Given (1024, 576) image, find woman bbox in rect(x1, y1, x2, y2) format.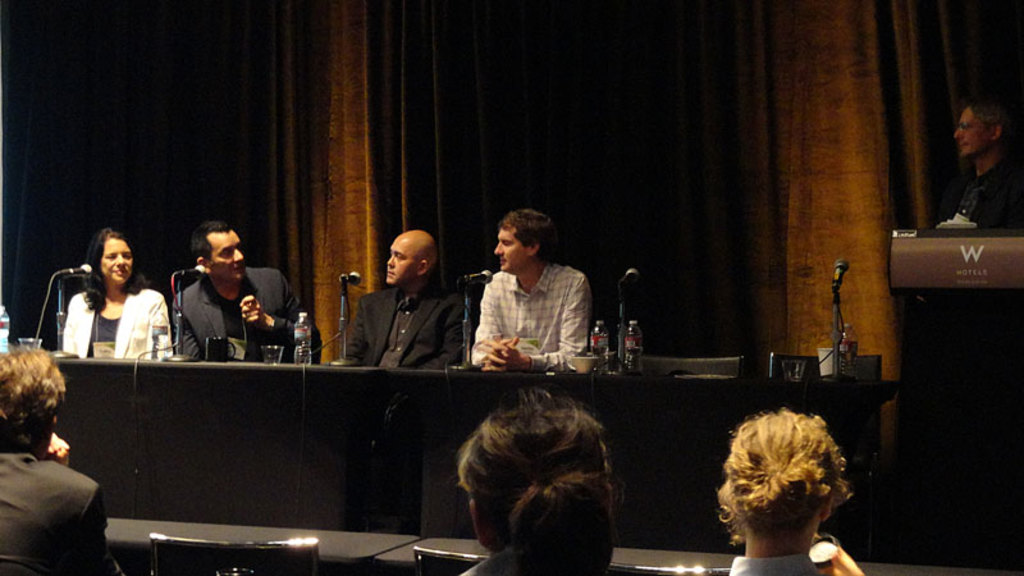
rect(716, 403, 865, 575).
